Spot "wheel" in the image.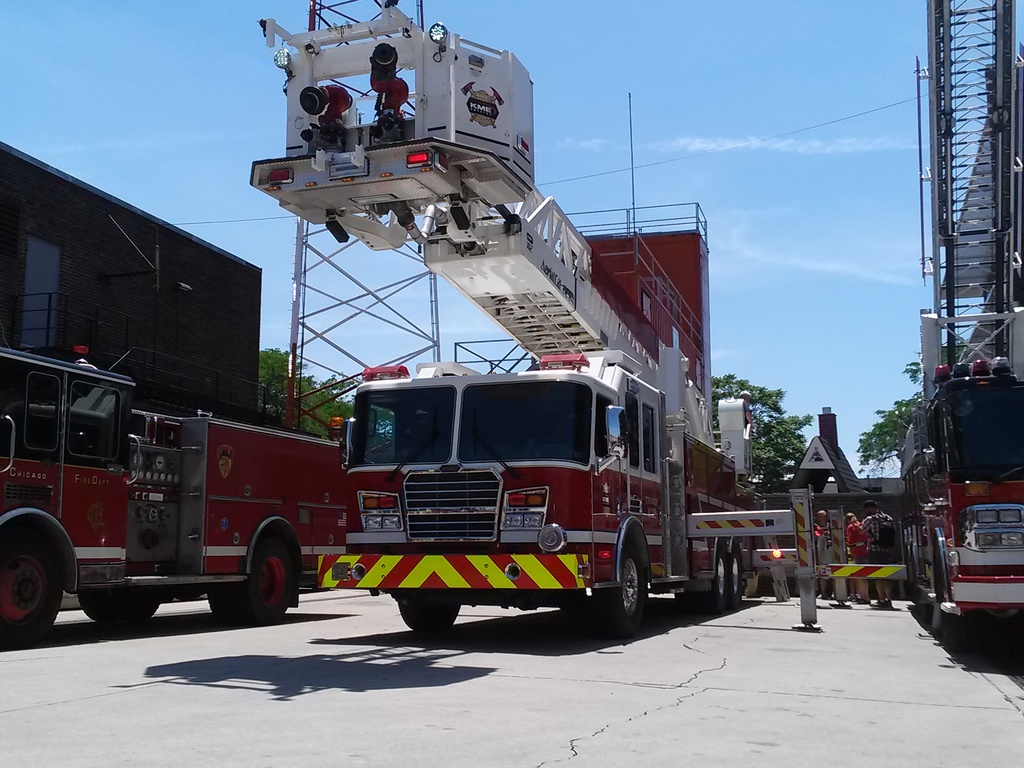
"wheel" found at x1=0, y1=531, x2=65, y2=633.
